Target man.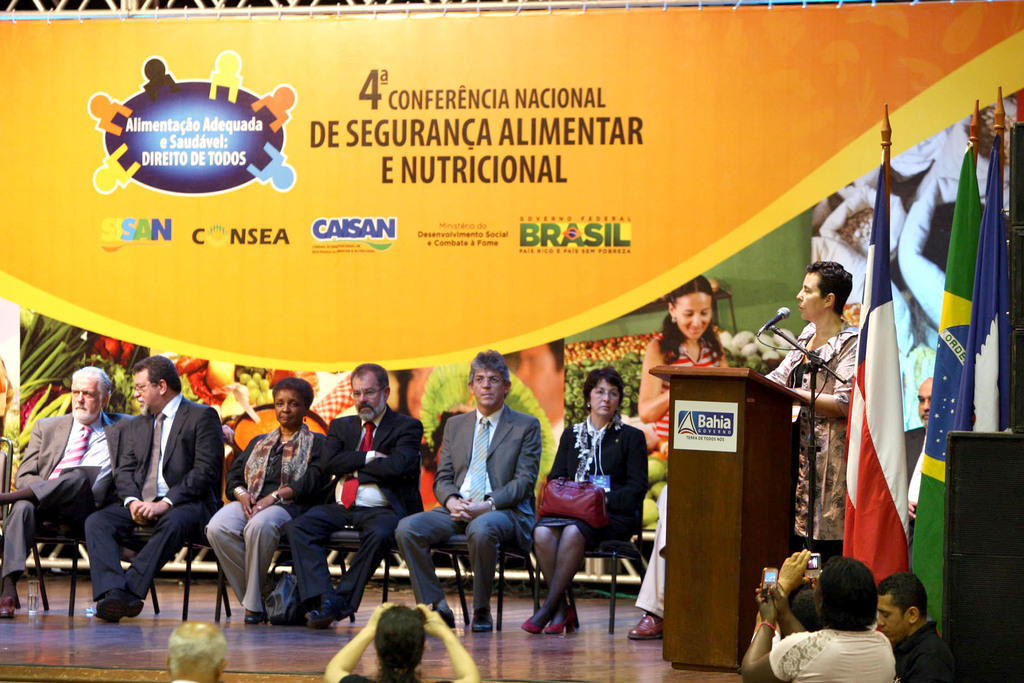
Target region: {"left": 164, "top": 619, "right": 243, "bottom": 681}.
